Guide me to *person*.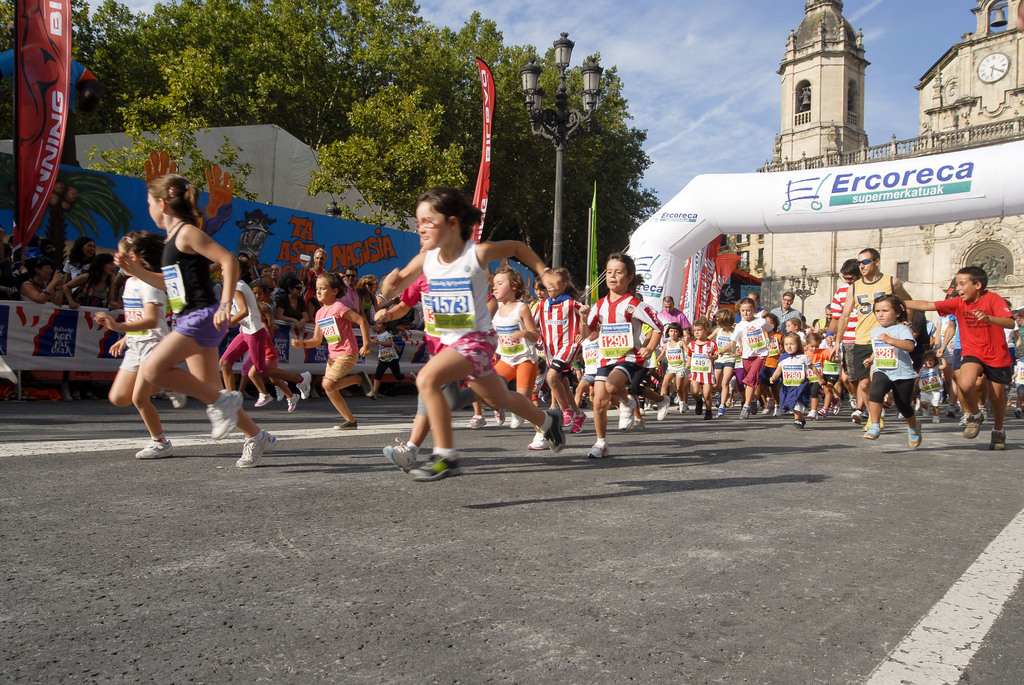
Guidance: left=762, top=333, right=810, bottom=421.
